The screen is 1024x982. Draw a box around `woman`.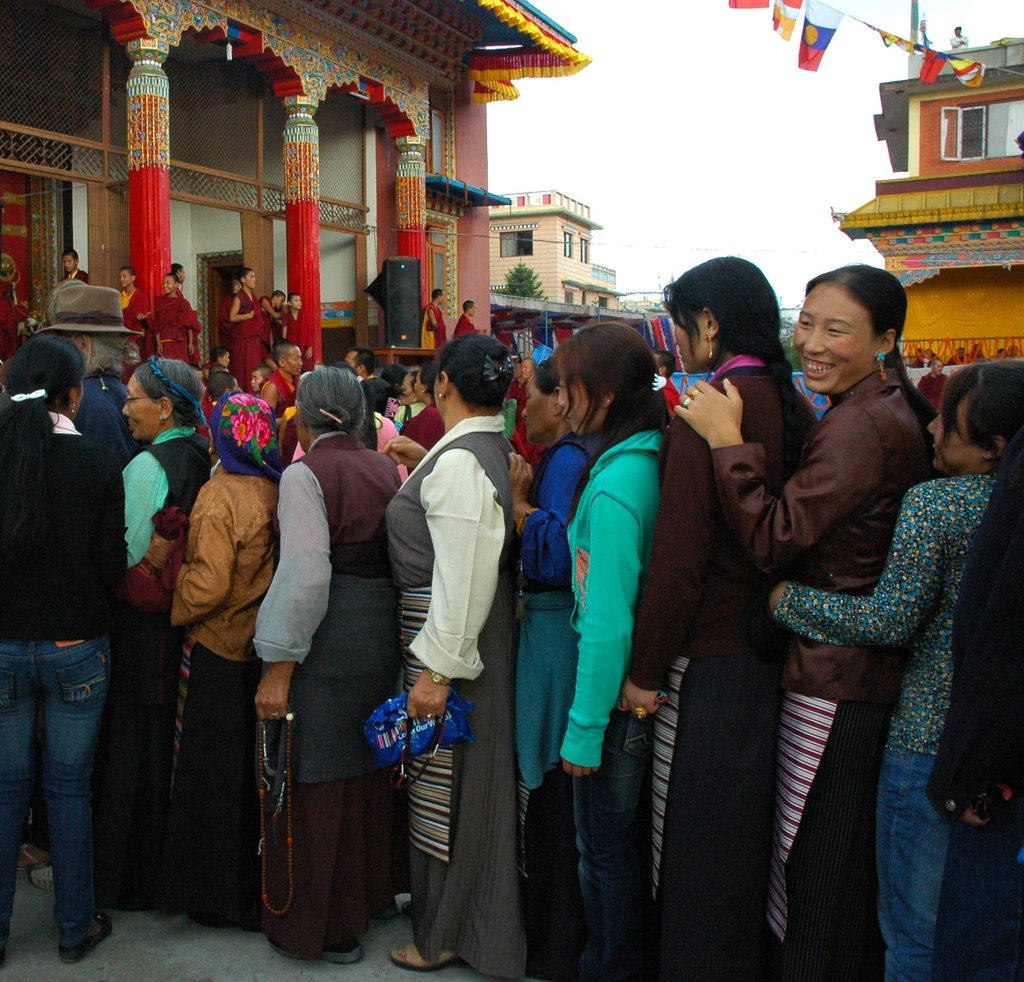
[148, 394, 289, 929].
